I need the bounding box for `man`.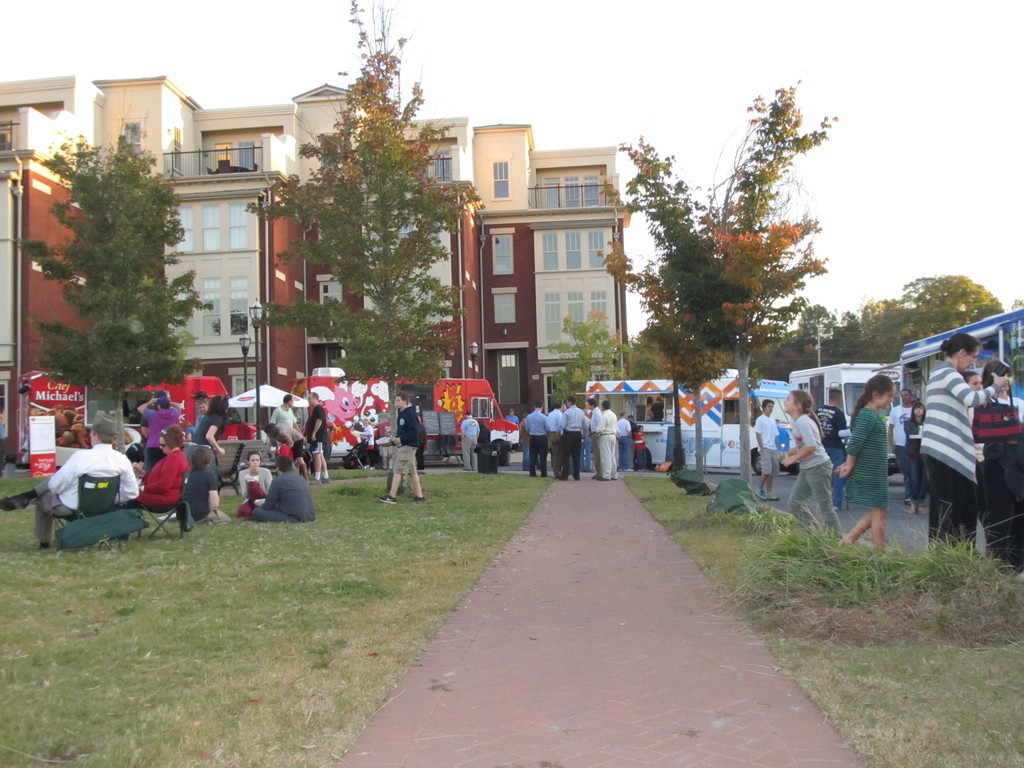
Here it is: 815, 387, 847, 499.
